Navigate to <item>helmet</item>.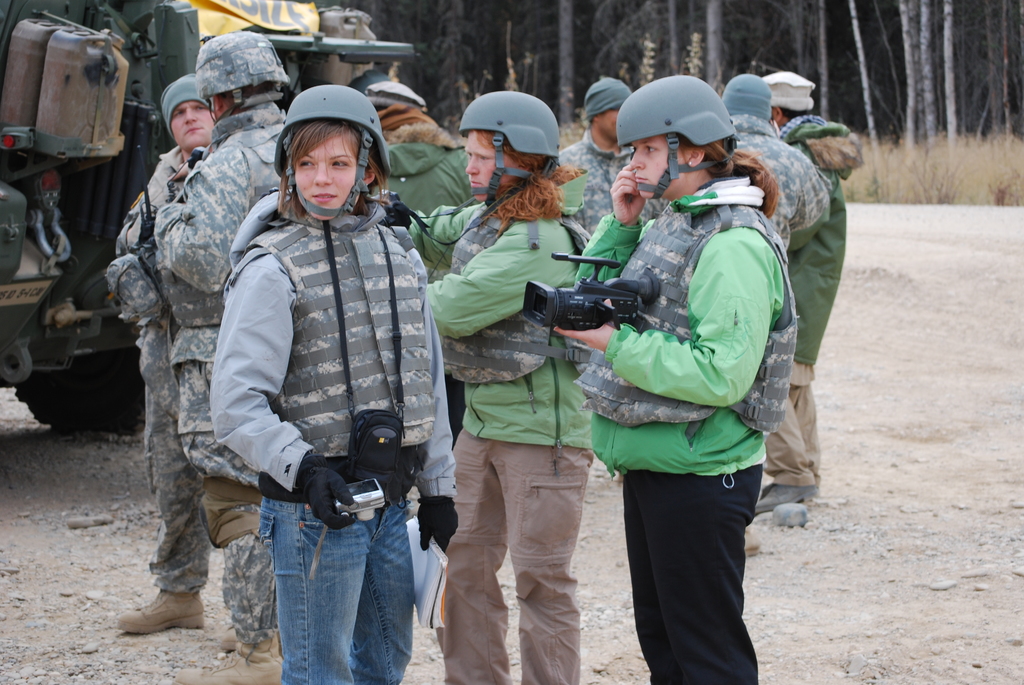
Navigation target: pyautogui.locateOnScreen(275, 93, 408, 221).
